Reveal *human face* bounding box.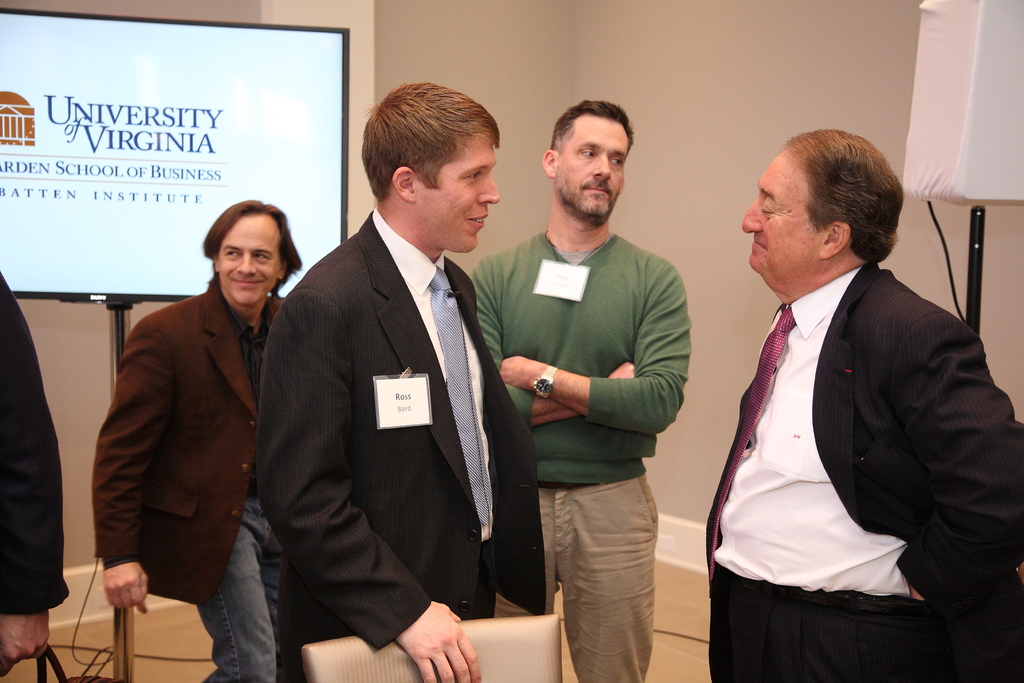
Revealed: [739, 150, 821, 274].
